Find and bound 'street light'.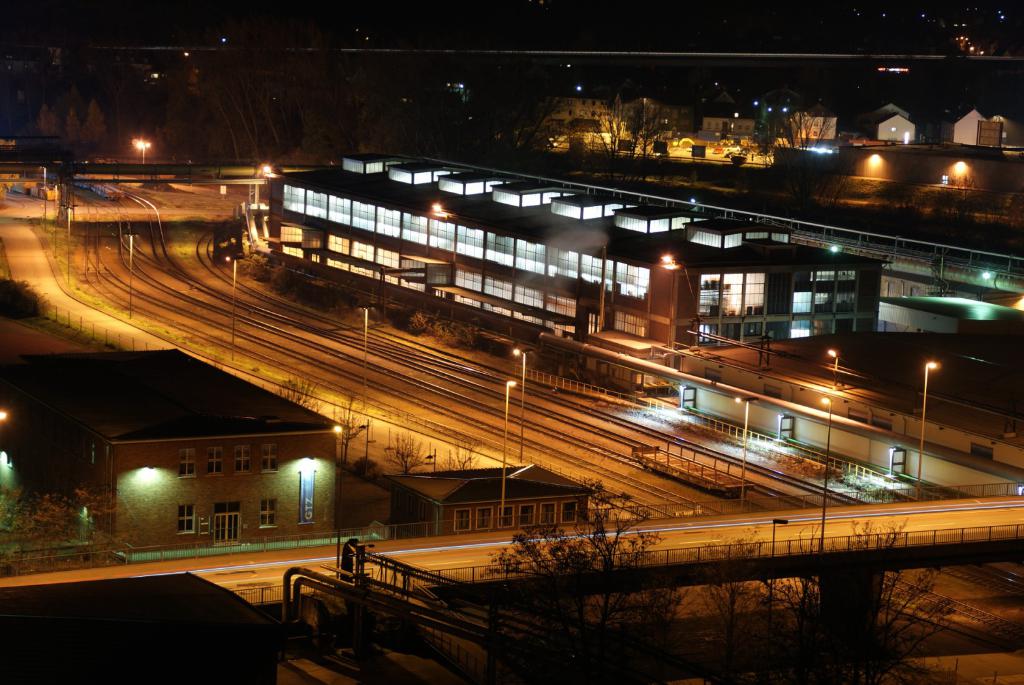
Bound: [x1=924, y1=352, x2=939, y2=486].
